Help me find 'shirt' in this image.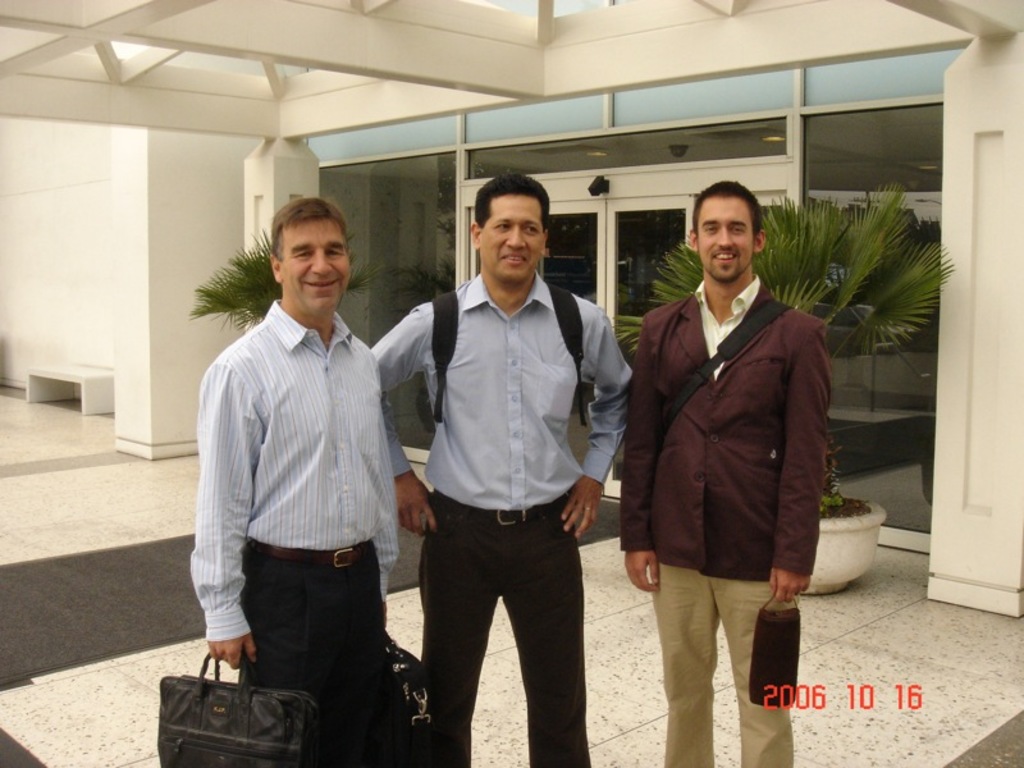
Found it: 696:274:760:381.
